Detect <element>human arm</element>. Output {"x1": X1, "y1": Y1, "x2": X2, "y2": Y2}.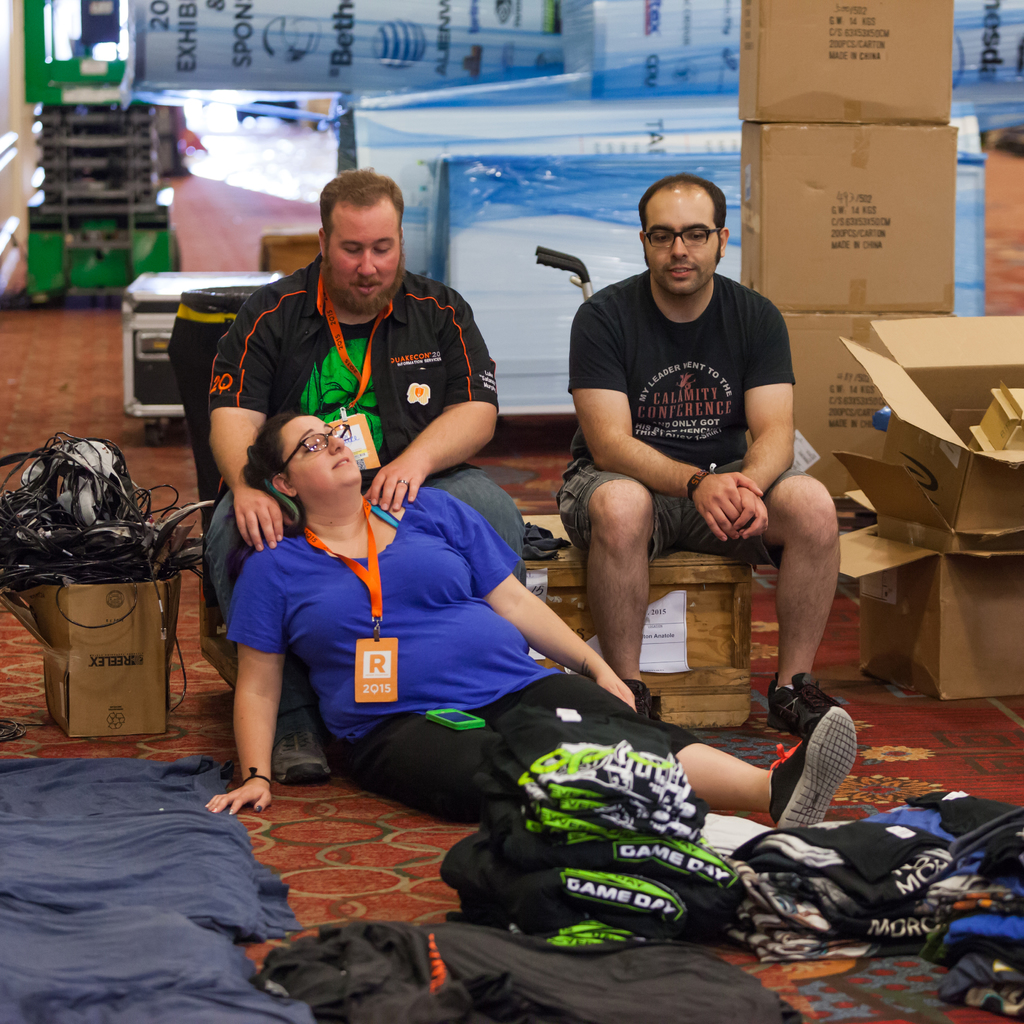
{"x1": 356, "y1": 288, "x2": 505, "y2": 528}.
